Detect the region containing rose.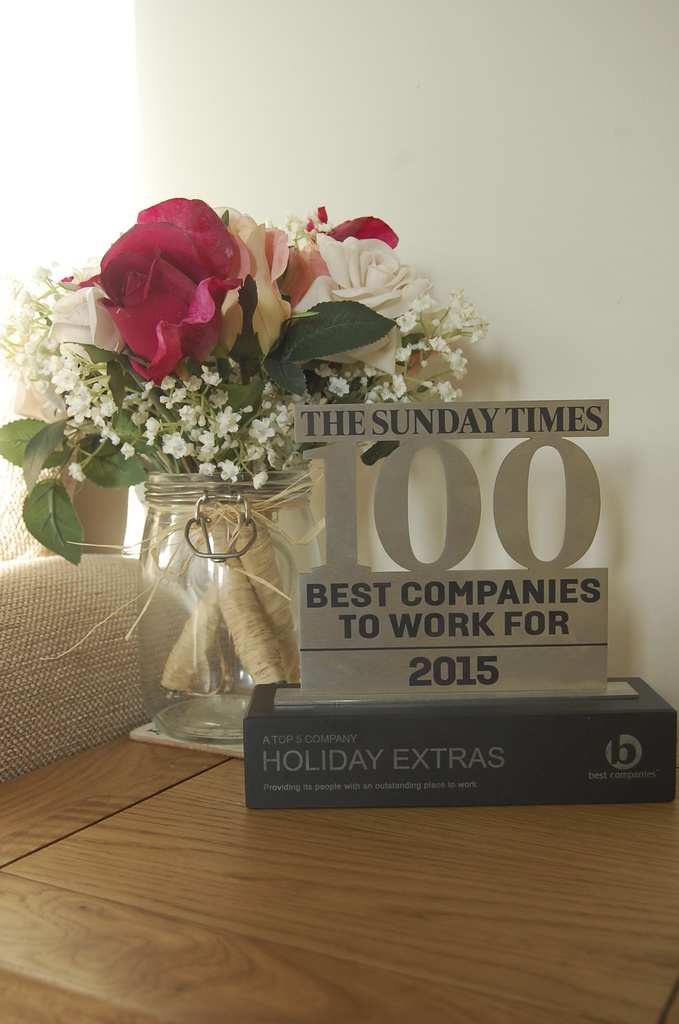
<box>73,196,246,388</box>.
